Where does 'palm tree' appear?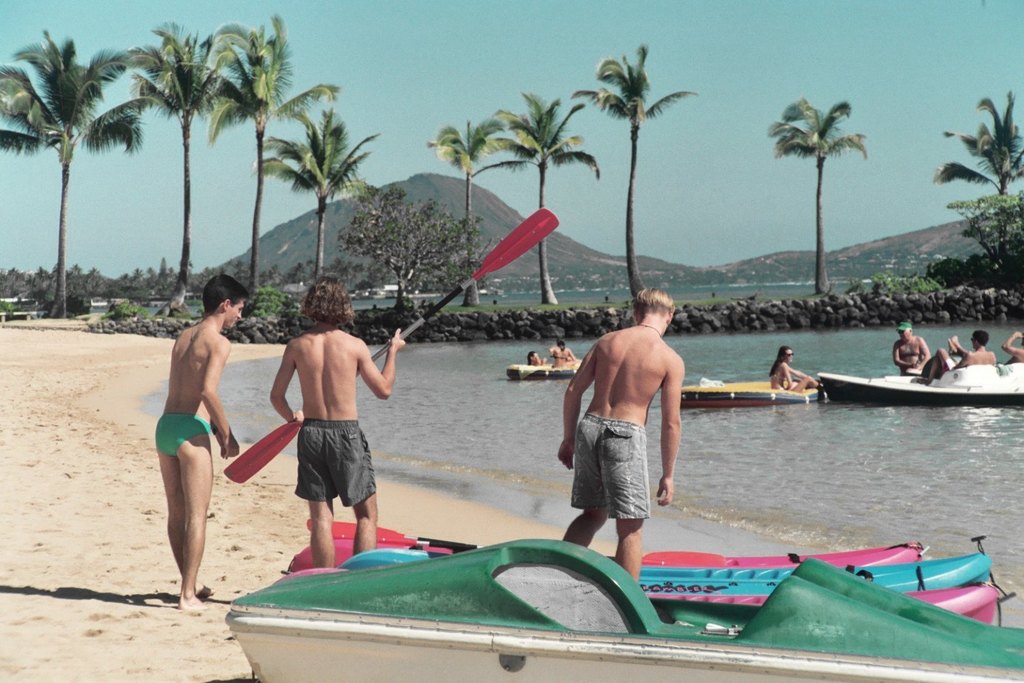
Appears at 569, 42, 655, 323.
